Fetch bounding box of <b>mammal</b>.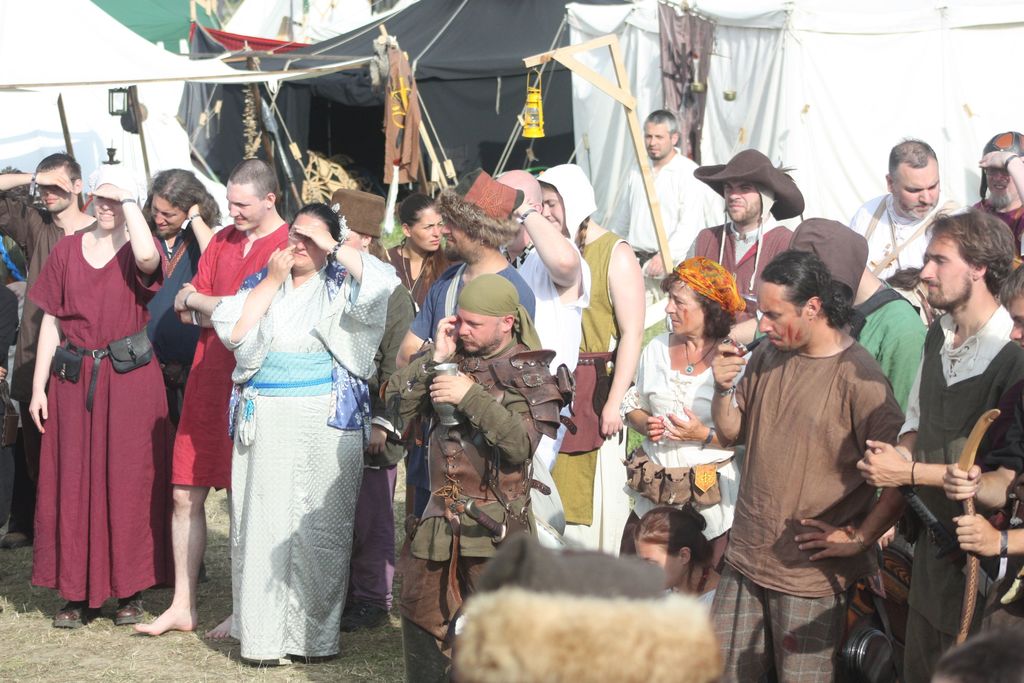
Bbox: bbox=(27, 161, 179, 627).
